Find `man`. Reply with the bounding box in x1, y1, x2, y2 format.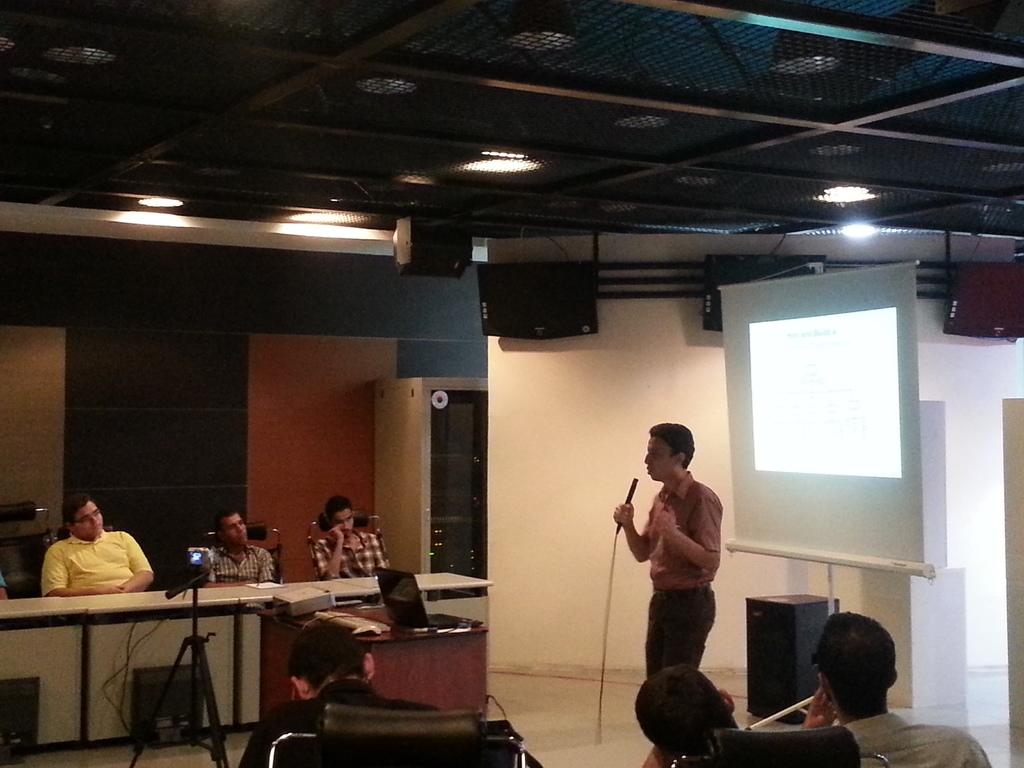
634, 665, 738, 767.
